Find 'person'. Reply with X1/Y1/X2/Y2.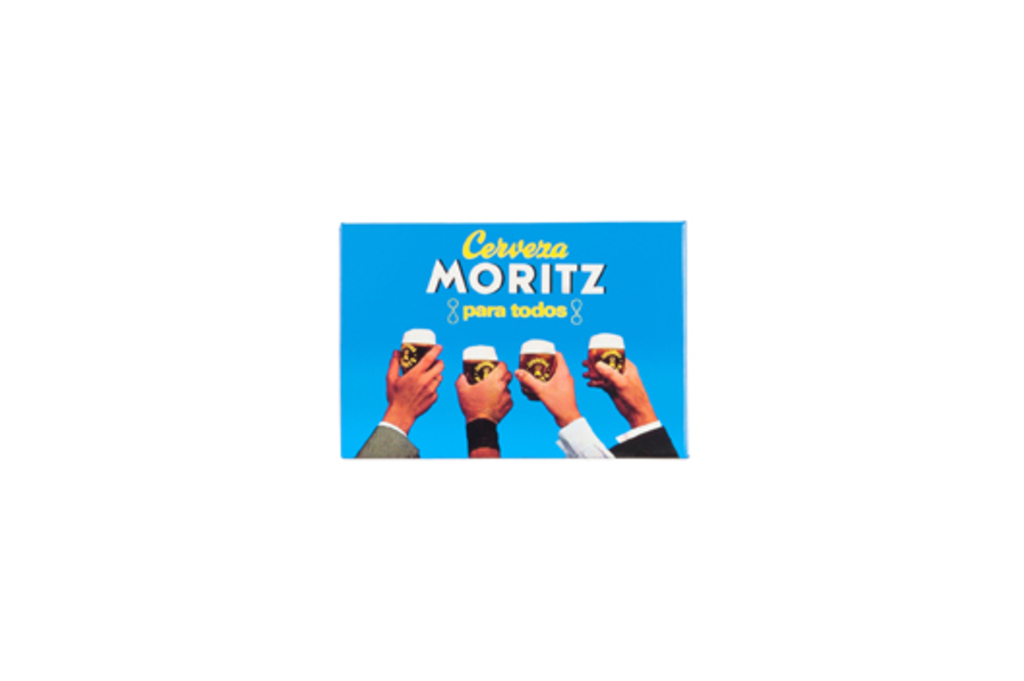
509/350/610/462.
